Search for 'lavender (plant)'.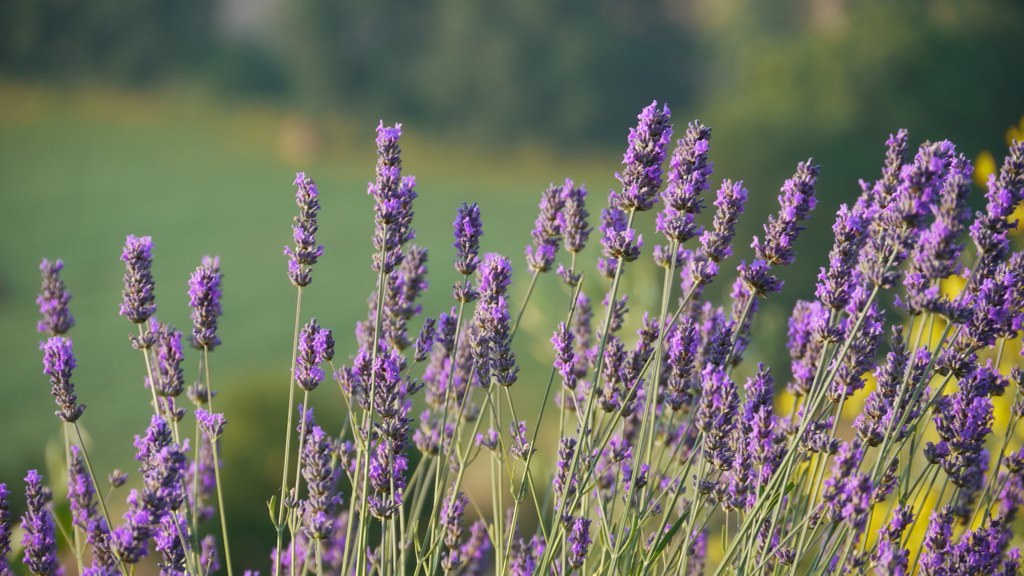
Found at bbox=[691, 353, 792, 543].
